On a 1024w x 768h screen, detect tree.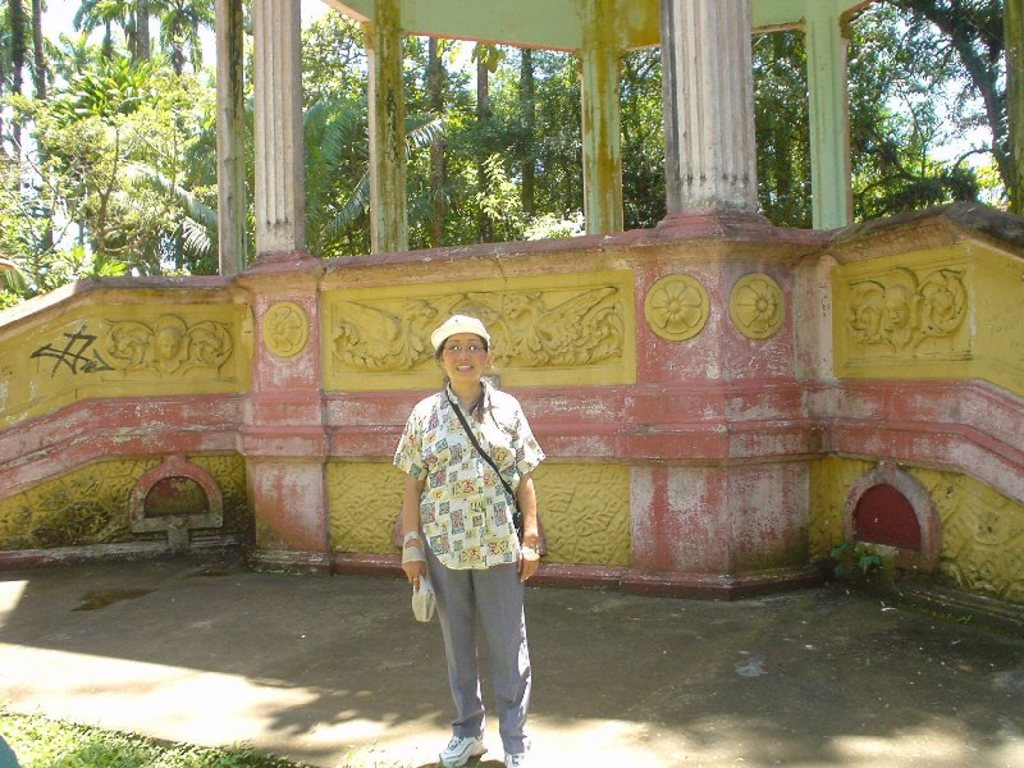
<region>393, 29, 468, 247</region>.
